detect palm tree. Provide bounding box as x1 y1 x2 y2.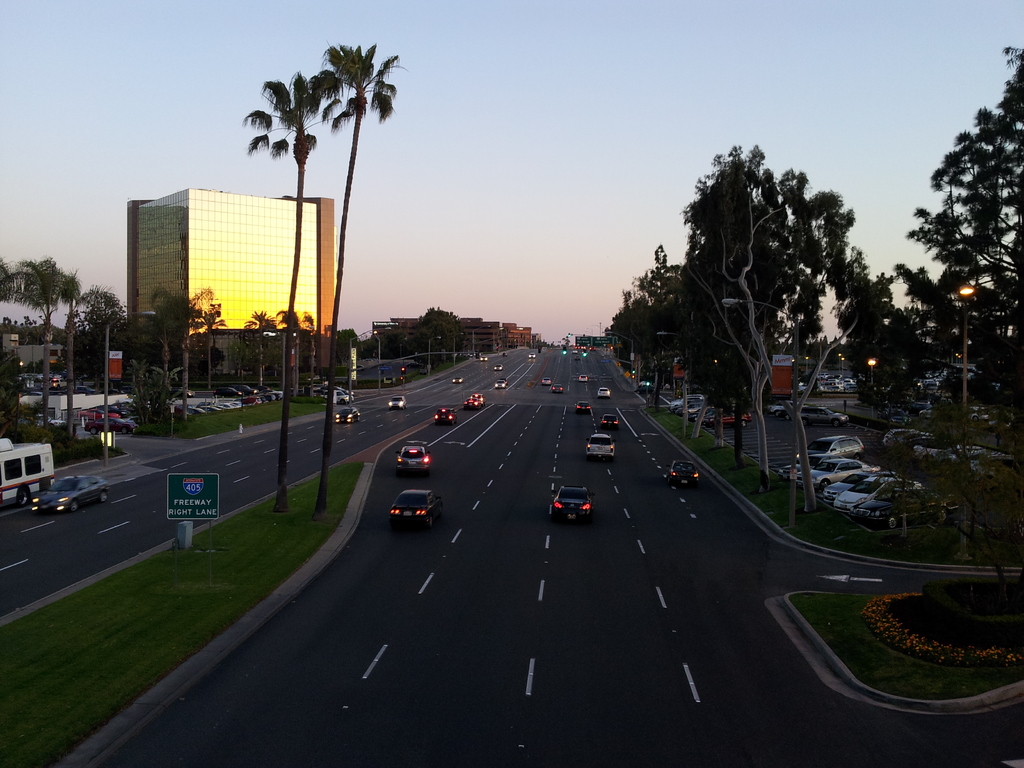
7 245 80 452.
